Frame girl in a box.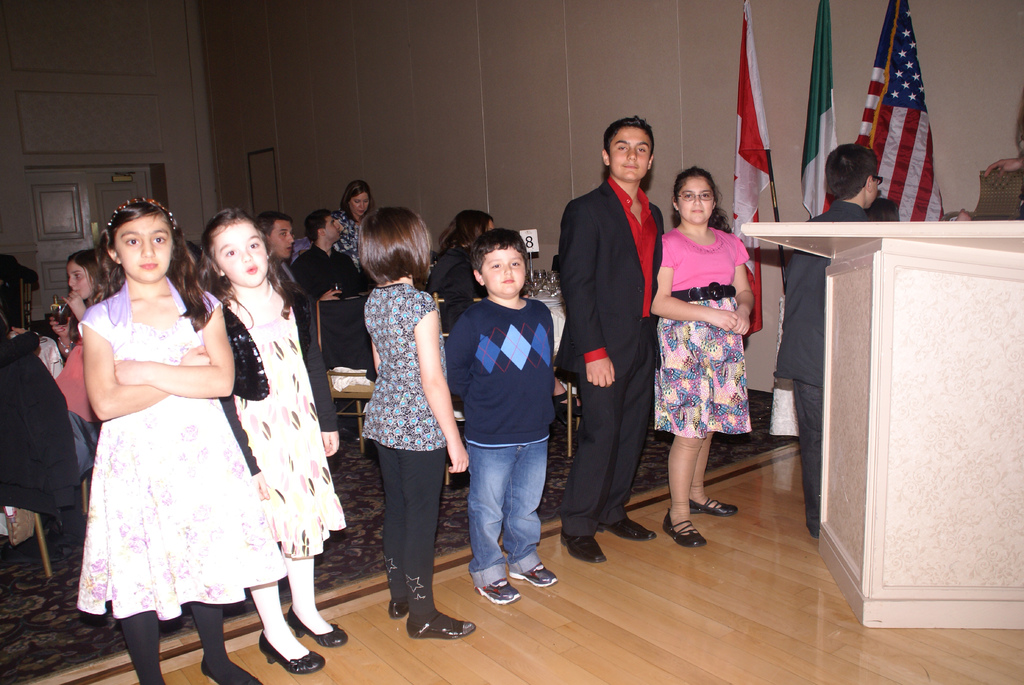
select_region(364, 200, 467, 636).
